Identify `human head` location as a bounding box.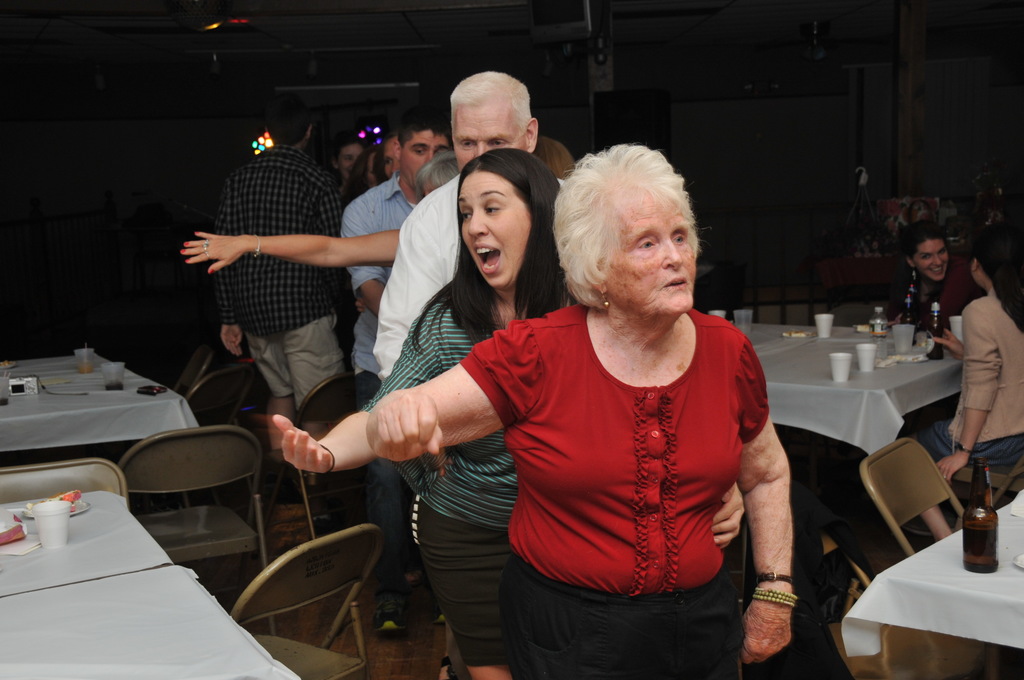
378/127/406/182.
